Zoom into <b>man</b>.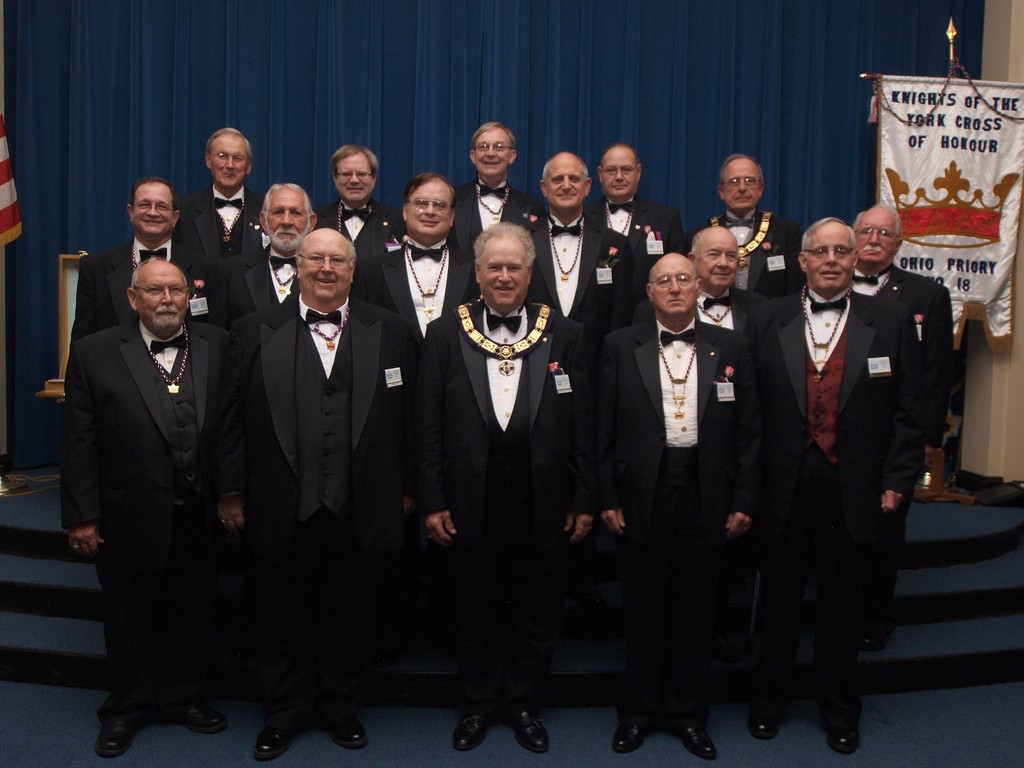
Zoom target: detection(394, 224, 600, 760).
